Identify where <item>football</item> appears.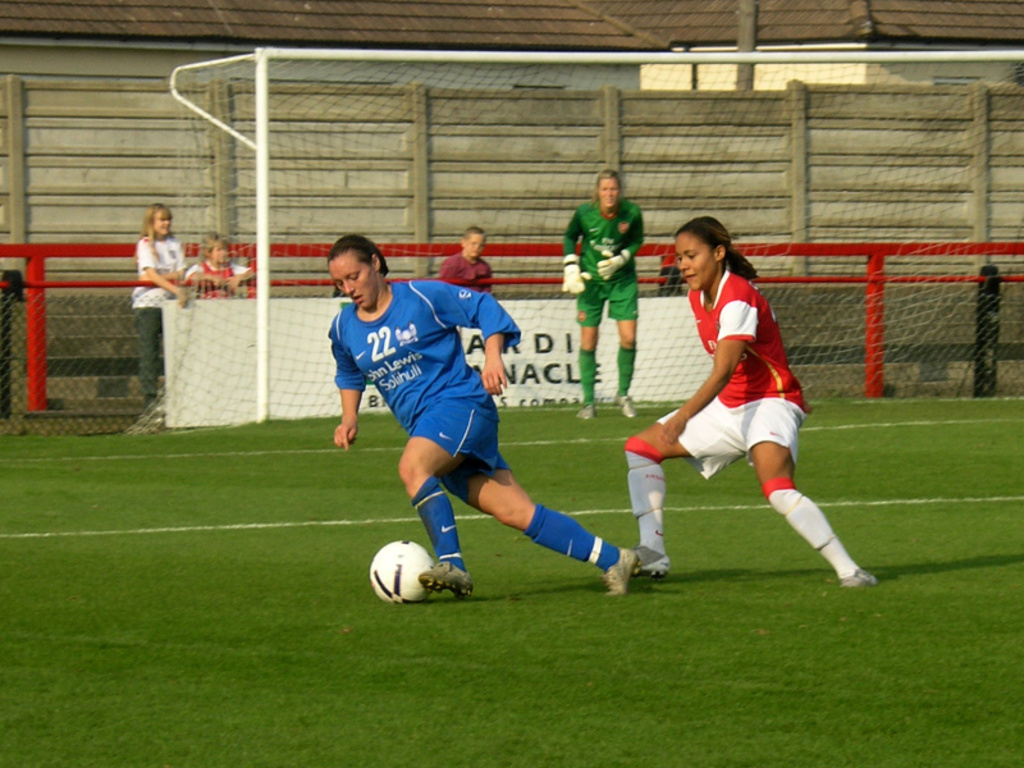
Appears at <box>371,539,433,605</box>.
